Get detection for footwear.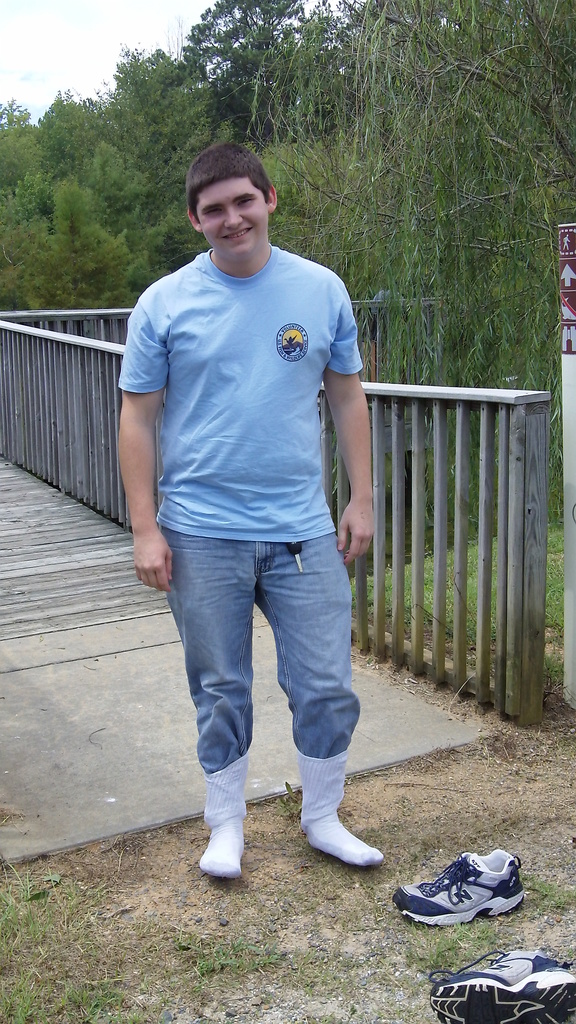
Detection: 427, 946, 575, 1023.
